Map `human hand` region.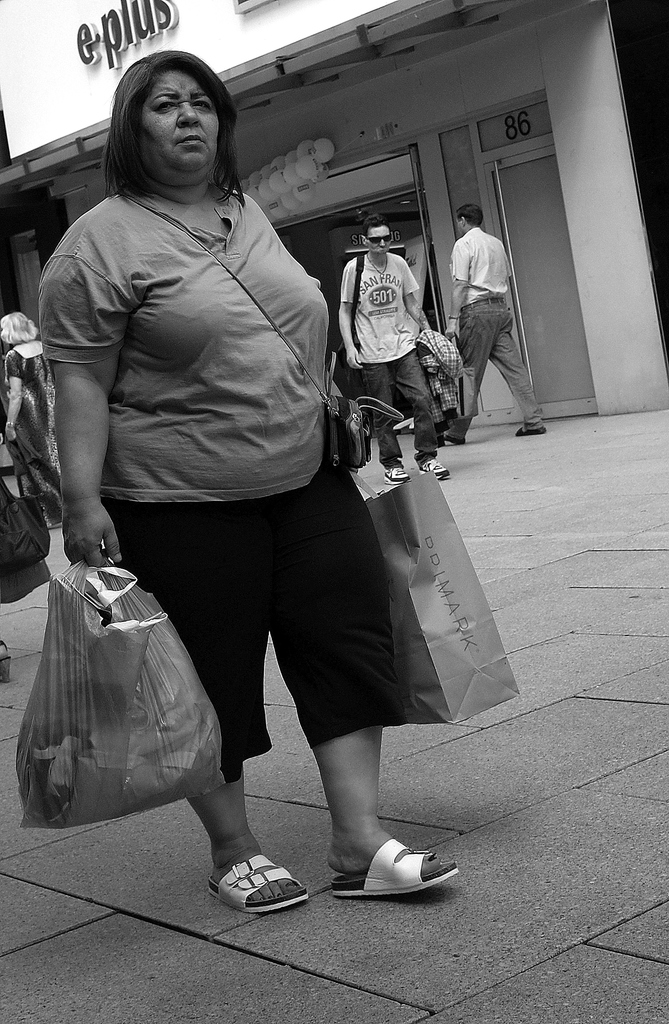
Mapped to box(346, 346, 367, 374).
